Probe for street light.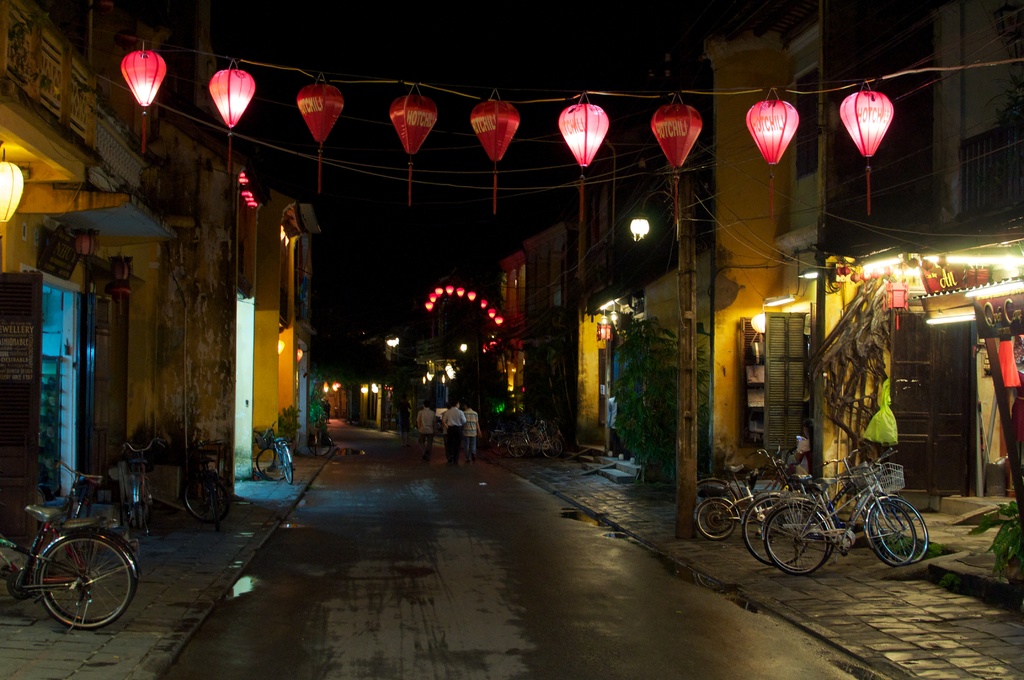
Probe result: bbox(630, 174, 682, 268).
